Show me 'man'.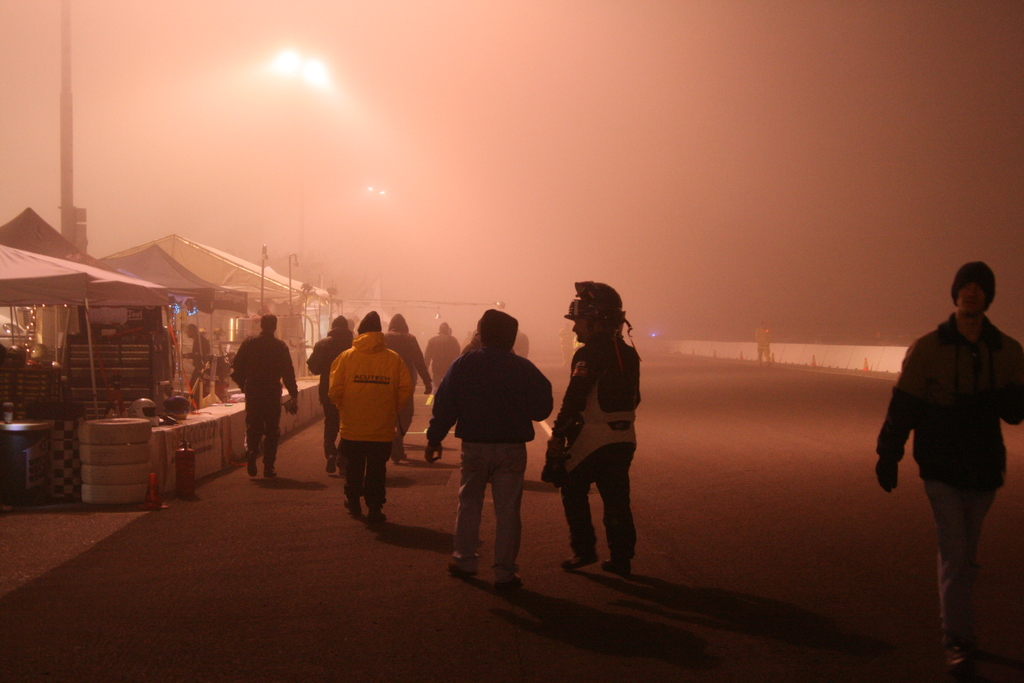
'man' is here: box=[876, 261, 1023, 673].
